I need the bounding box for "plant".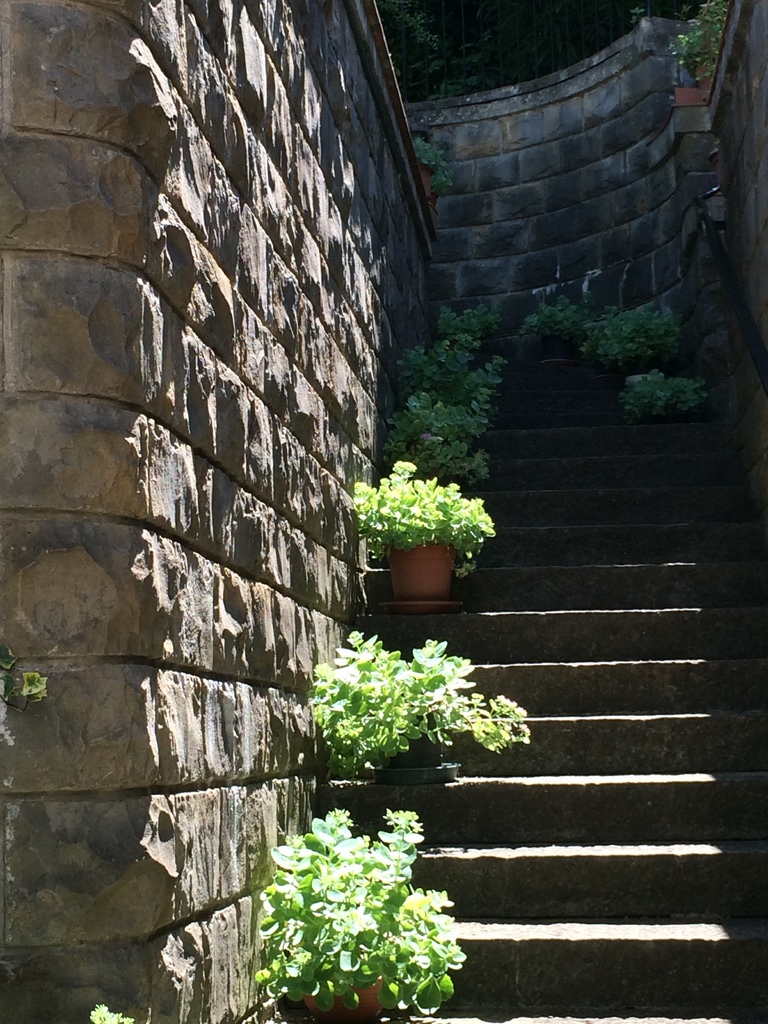
Here it is: <bbox>375, 0, 451, 108</bbox>.
